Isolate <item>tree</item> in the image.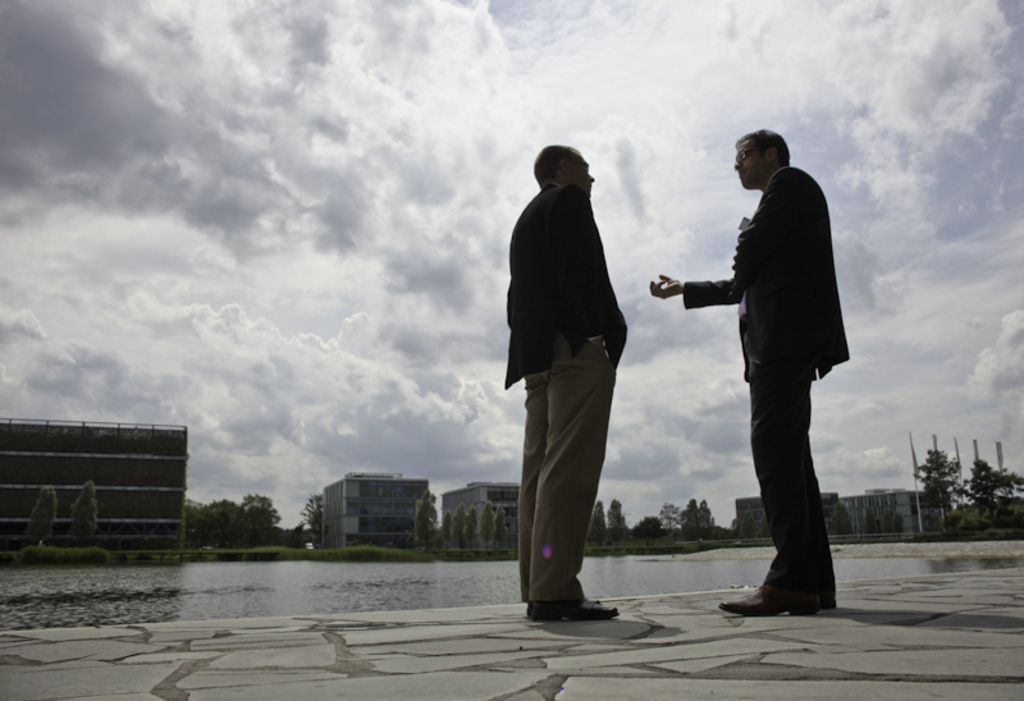
Isolated region: box=[462, 508, 477, 546].
